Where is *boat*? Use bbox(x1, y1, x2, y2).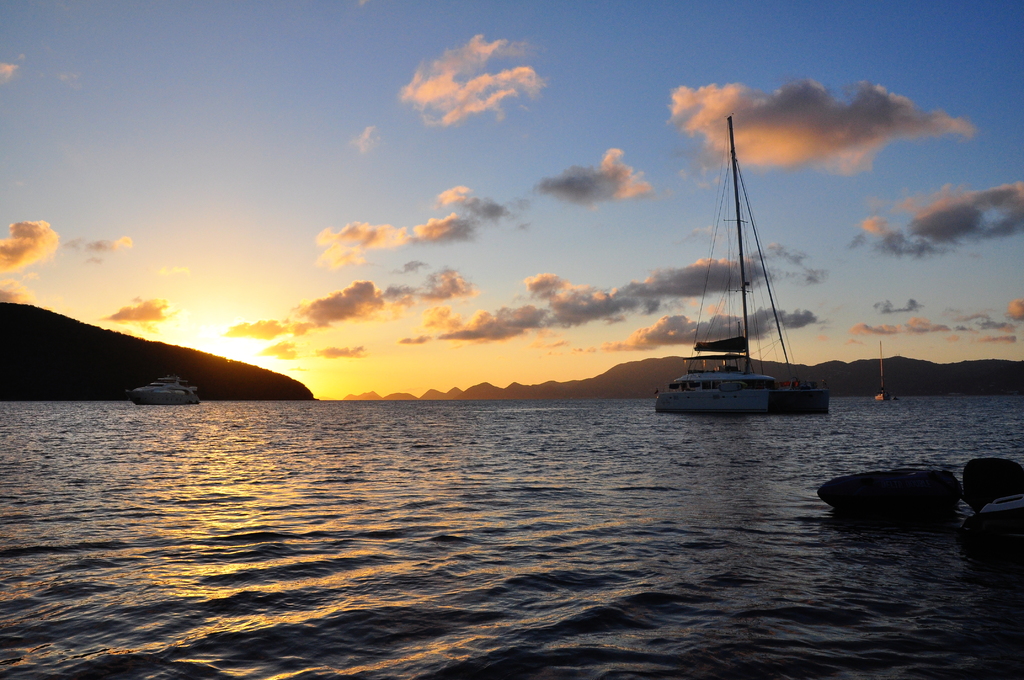
bbox(125, 371, 206, 403).
